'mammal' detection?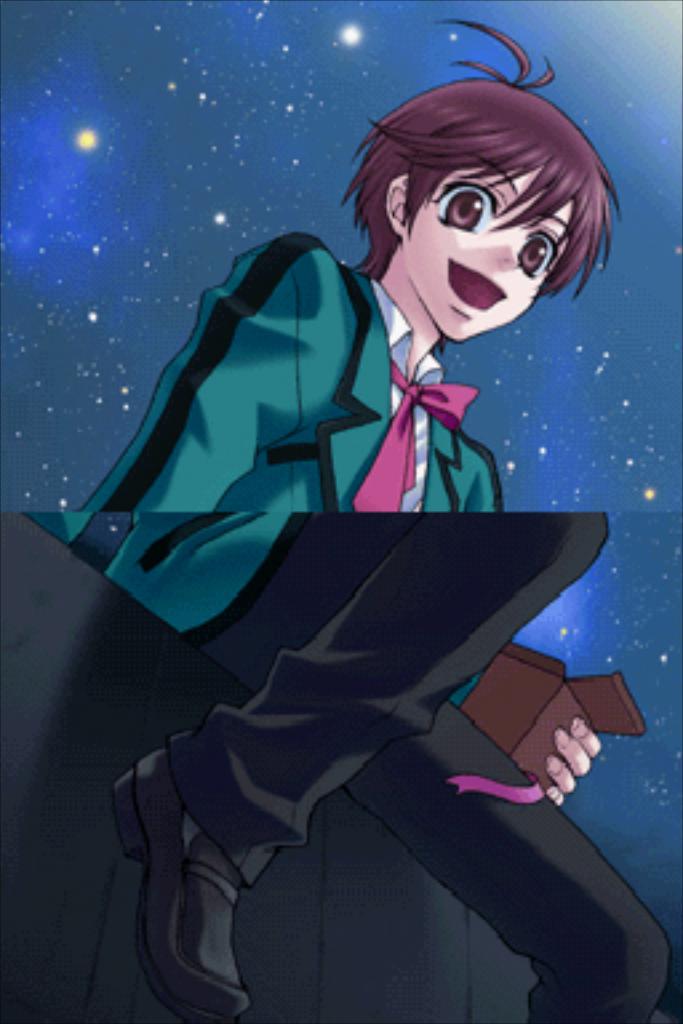
(x1=11, y1=176, x2=654, y2=901)
